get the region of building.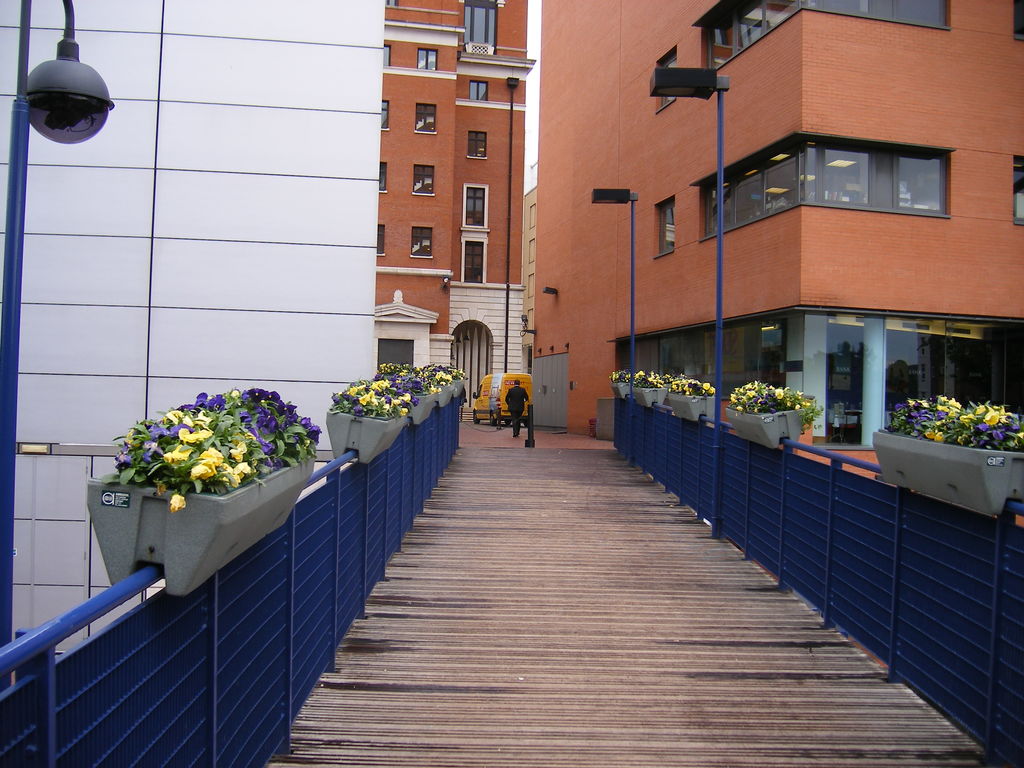
[0,0,1023,656].
